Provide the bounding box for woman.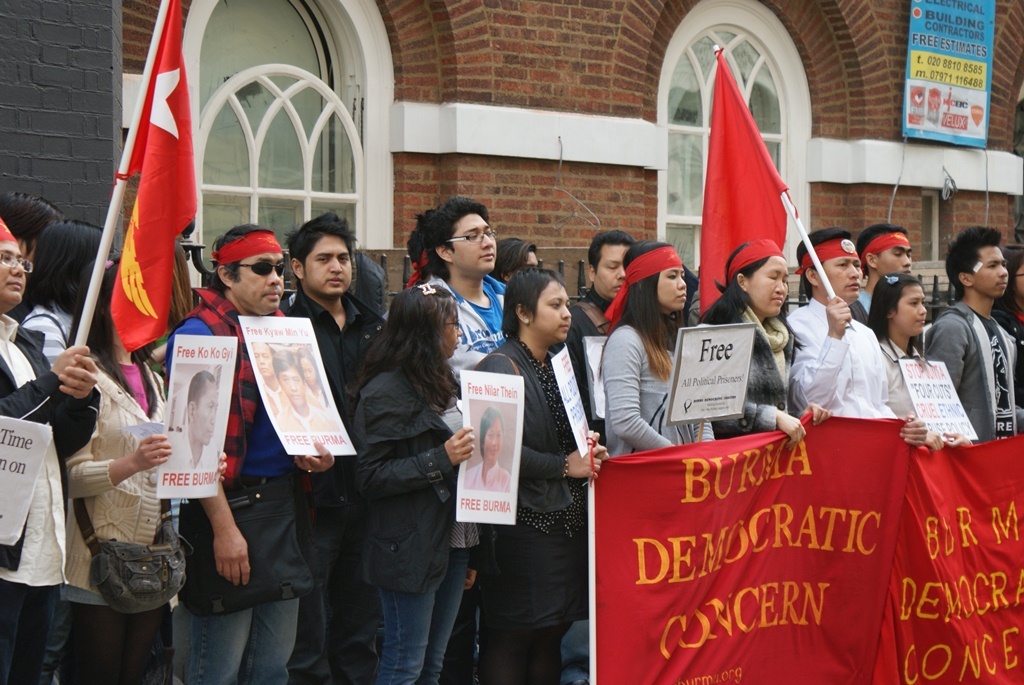
detection(0, 211, 92, 680).
